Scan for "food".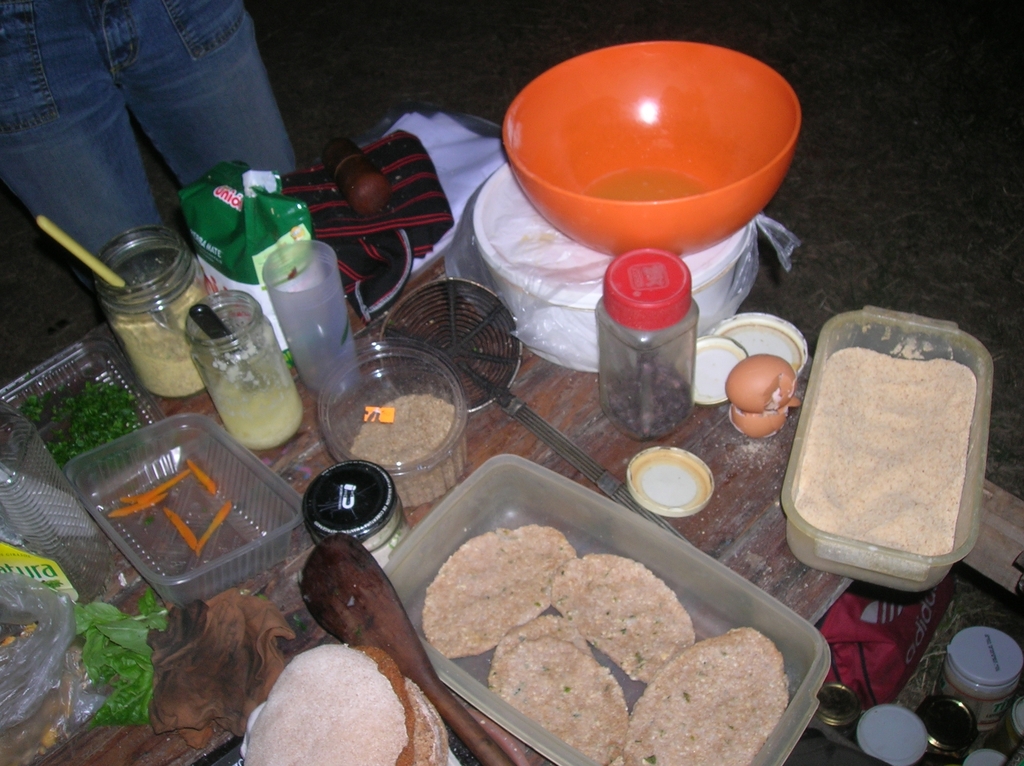
Scan result: [429,500,759,737].
